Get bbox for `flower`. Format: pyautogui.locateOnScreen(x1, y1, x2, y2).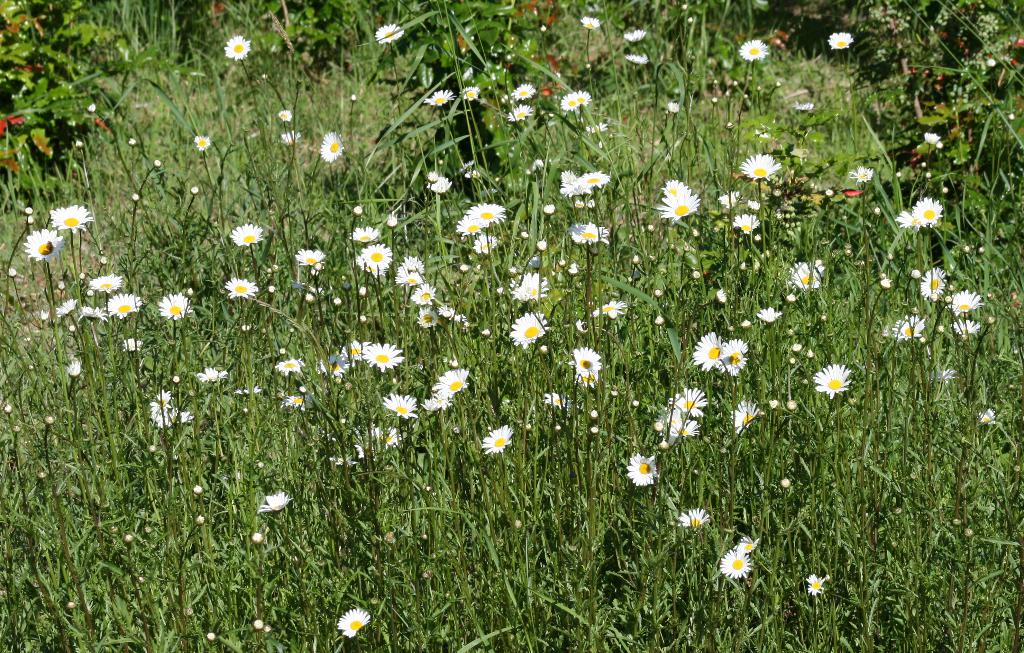
pyautogui.locateOnScreen(196, 366, 228, 384).
